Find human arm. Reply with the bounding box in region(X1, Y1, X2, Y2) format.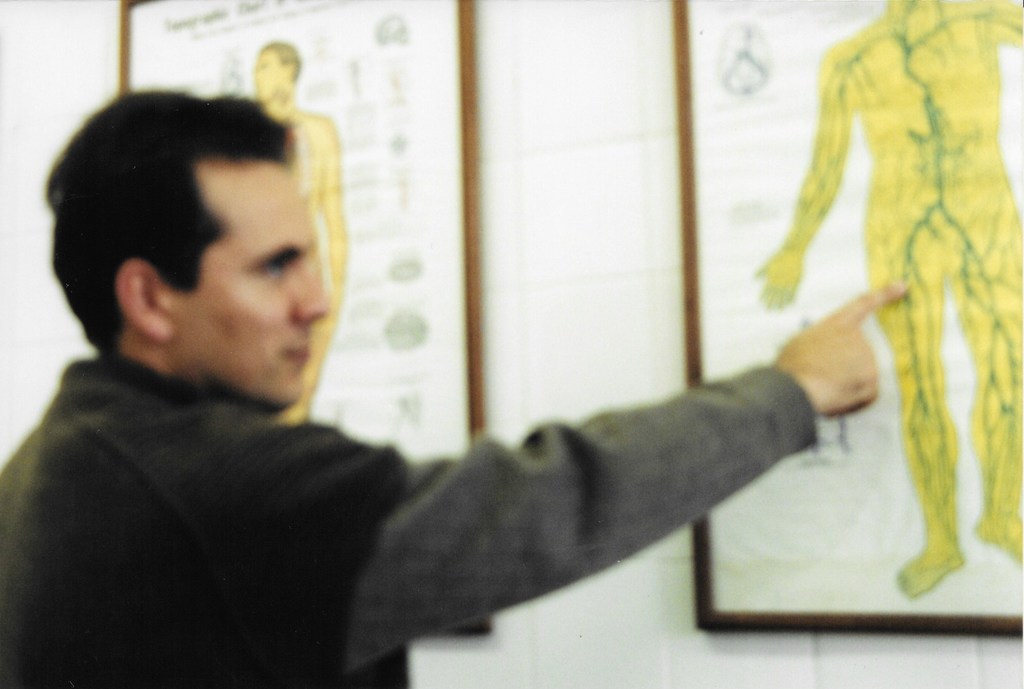
region(320, 118, 346, 286).
